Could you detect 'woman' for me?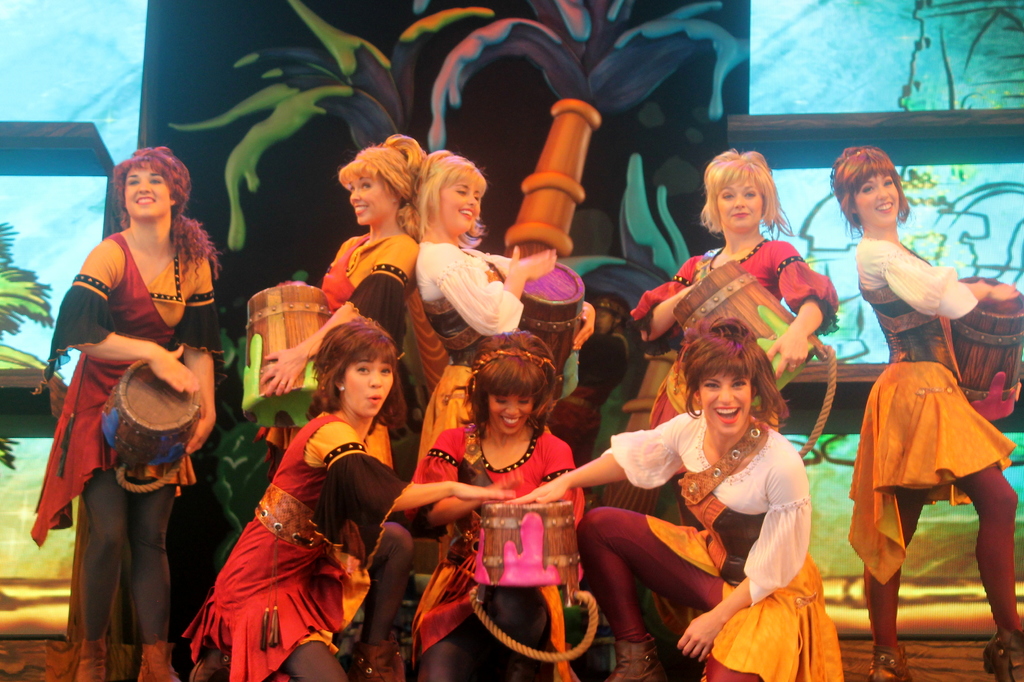
Detection result: region(182, 319, 515, 681).
